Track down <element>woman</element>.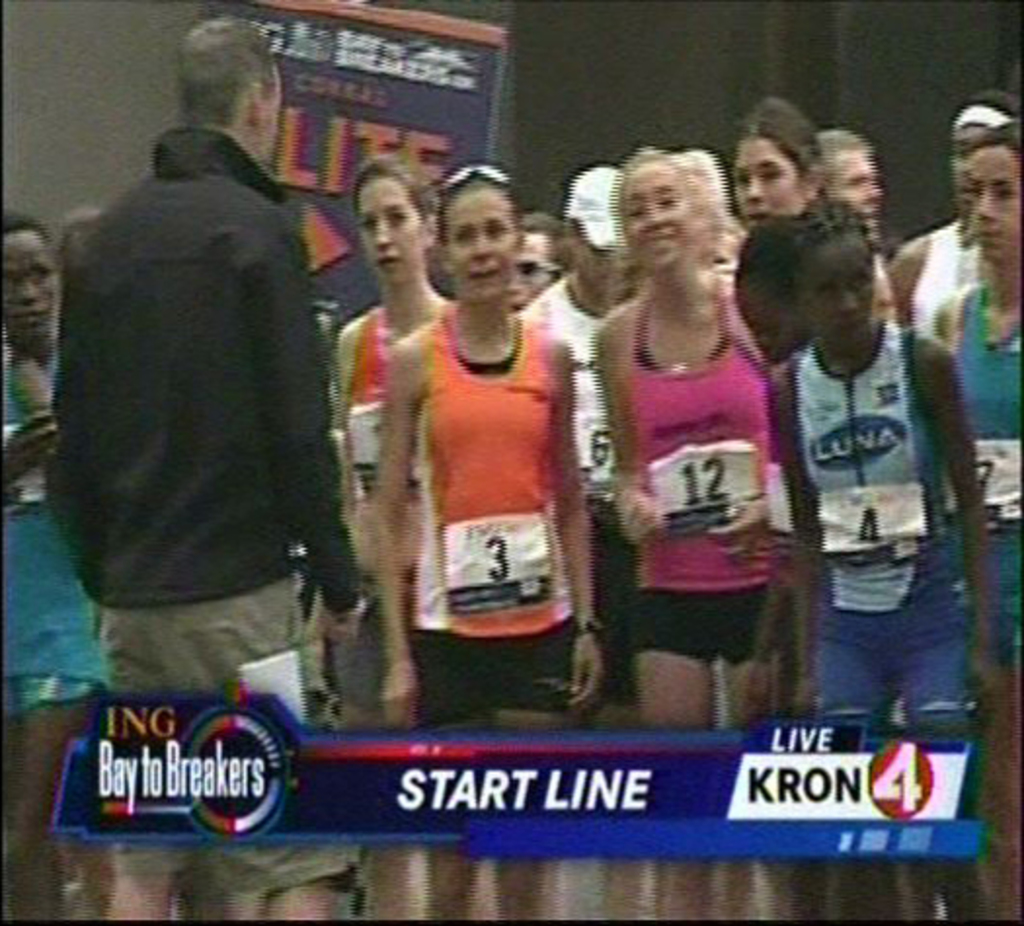
Tracked to [763, 201, 1003, 922].
